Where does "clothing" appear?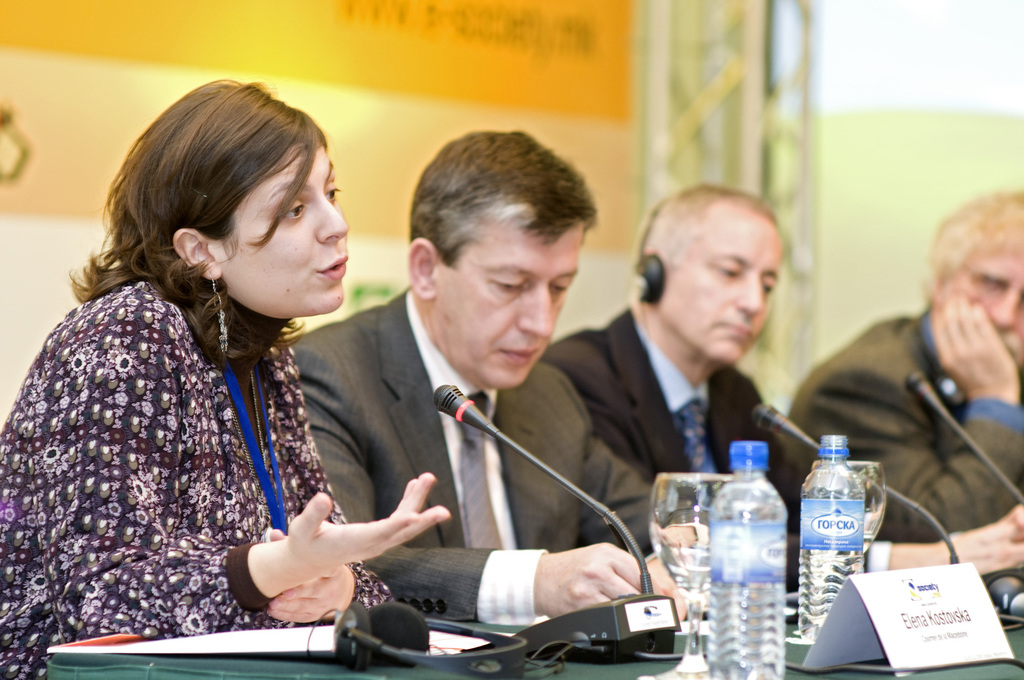
Appears at rect(550, 299, 892, 613).
